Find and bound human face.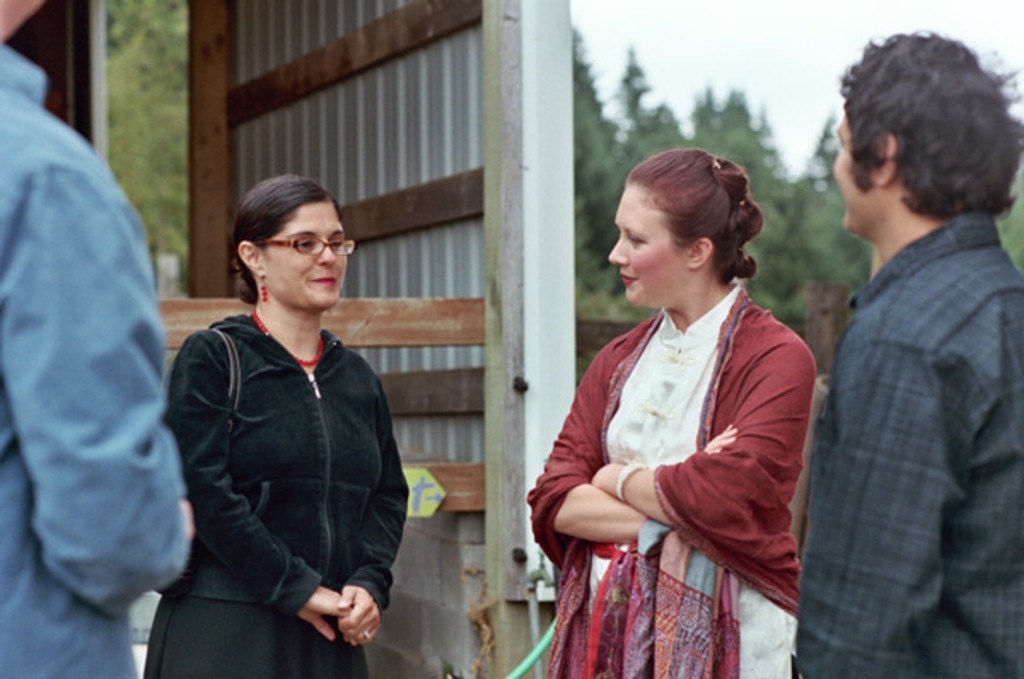
Bound: 270:203:350:317.
